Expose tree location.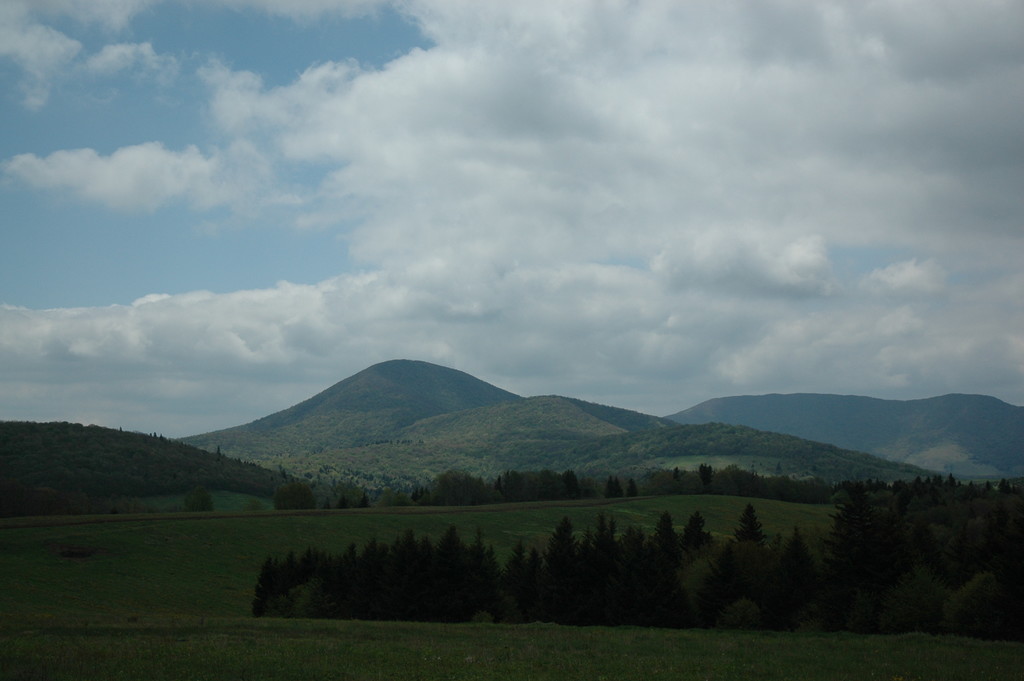
Exposed at 512,499,594,630.
